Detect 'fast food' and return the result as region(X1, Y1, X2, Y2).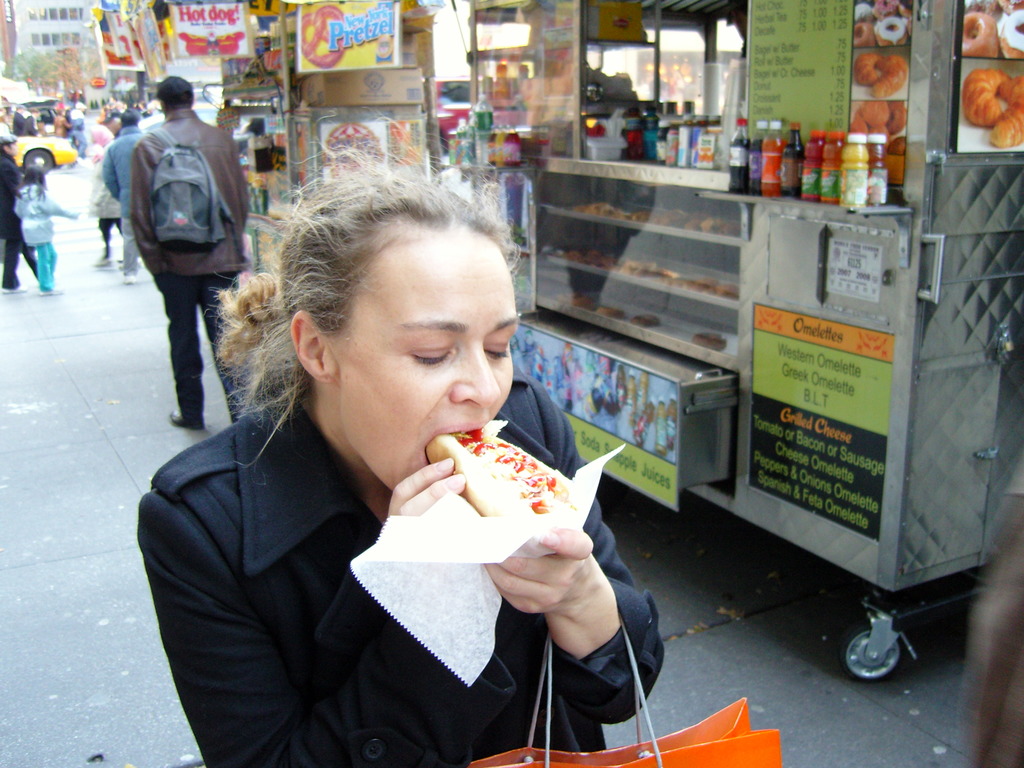
region(429, 417, 569, 516).
